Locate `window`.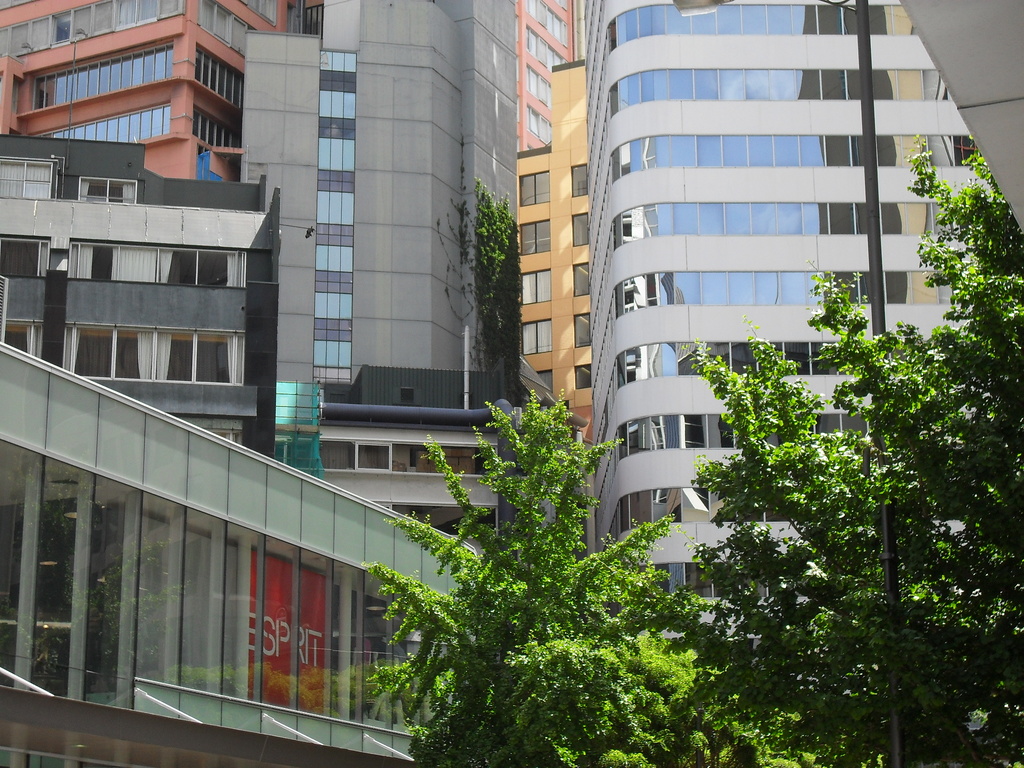
Bounding box: [0,319,46,364].
